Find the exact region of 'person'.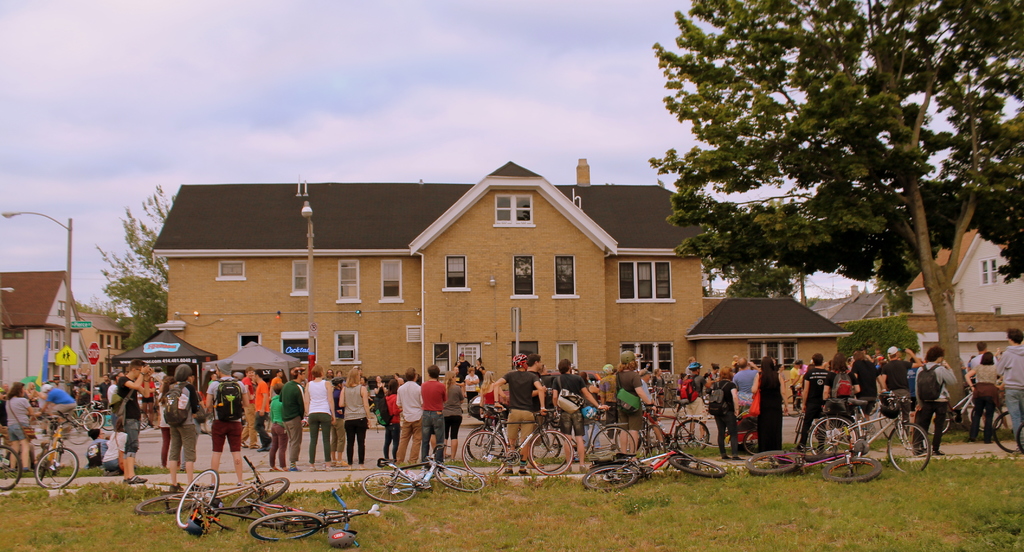
Exact region: bbox=[461, 356, 488, 401].
